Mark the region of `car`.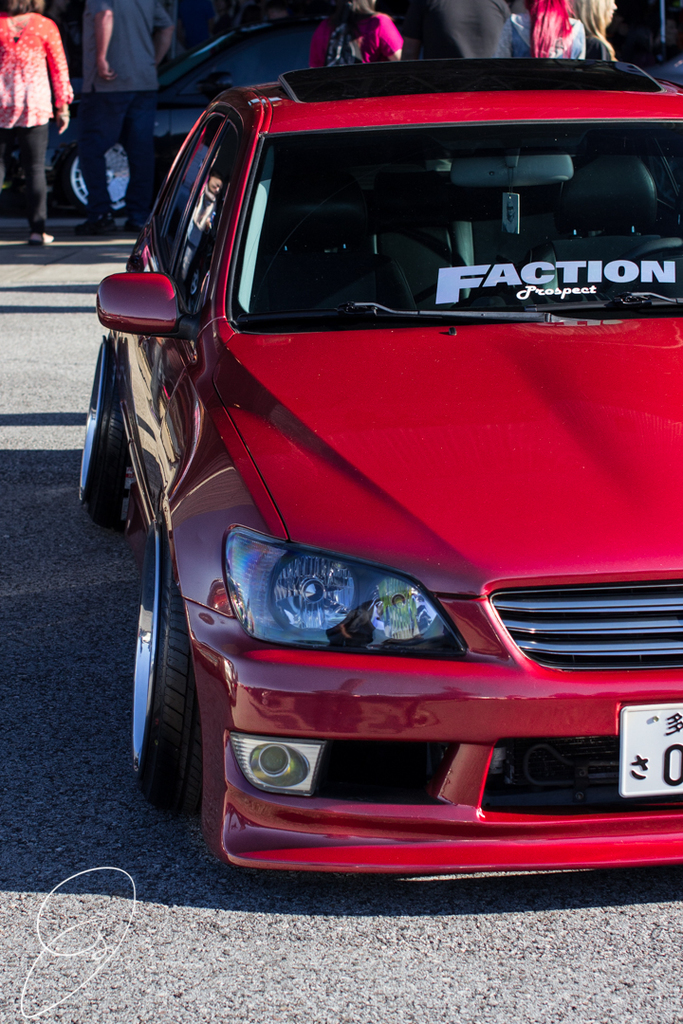
Region: x1=11 y1=14 x2=323 y2=218.
